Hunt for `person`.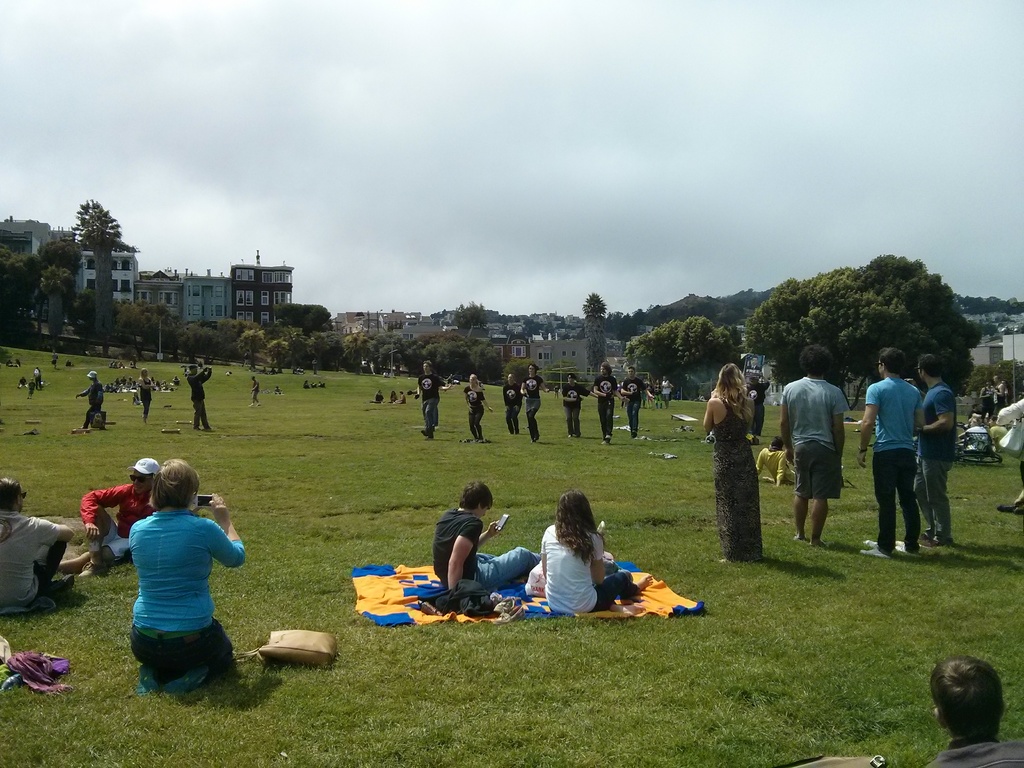
Hunted down at rect(751, 427, 799, 490).
